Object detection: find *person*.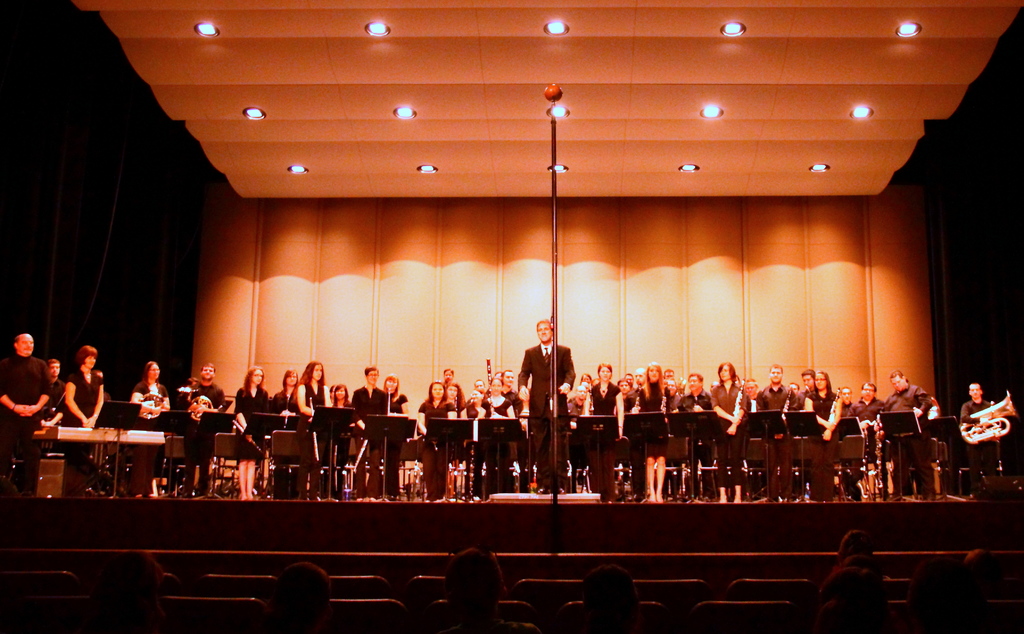
Rect(416, 382, 460, 501).
